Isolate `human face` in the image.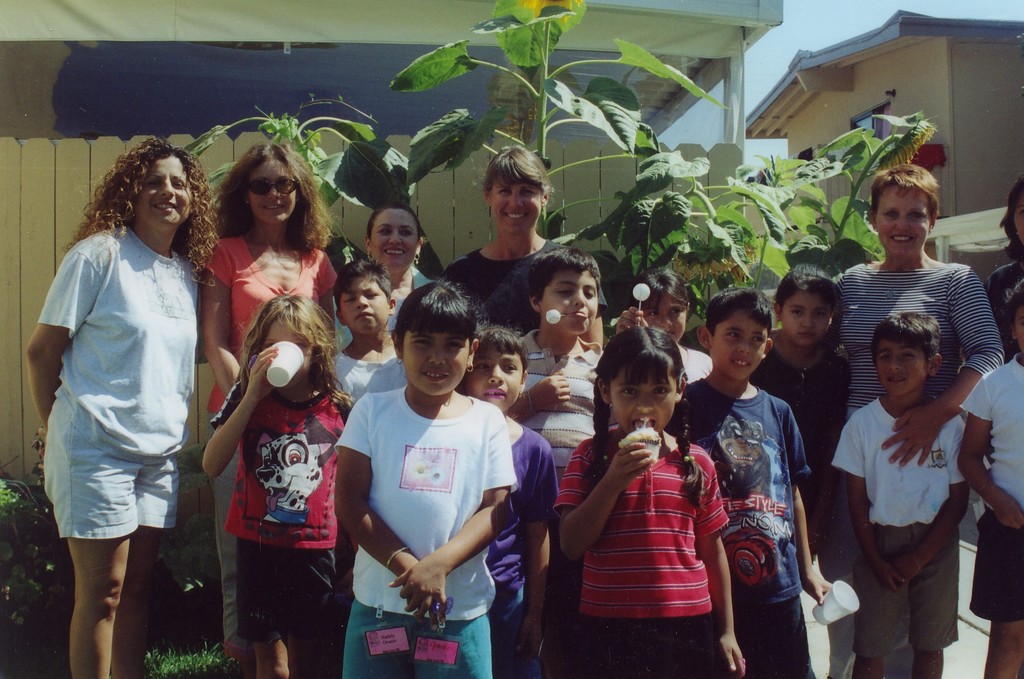
Isolated region: 541 263 599 334.
